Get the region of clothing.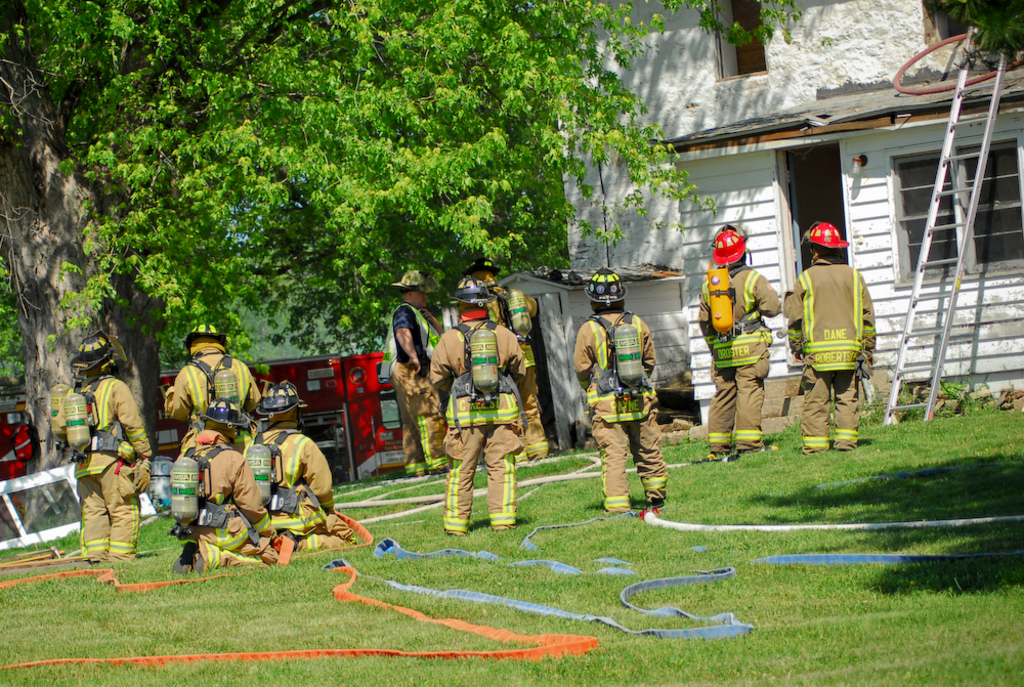
x1=387 y1=291 x2=441 y2=482.
